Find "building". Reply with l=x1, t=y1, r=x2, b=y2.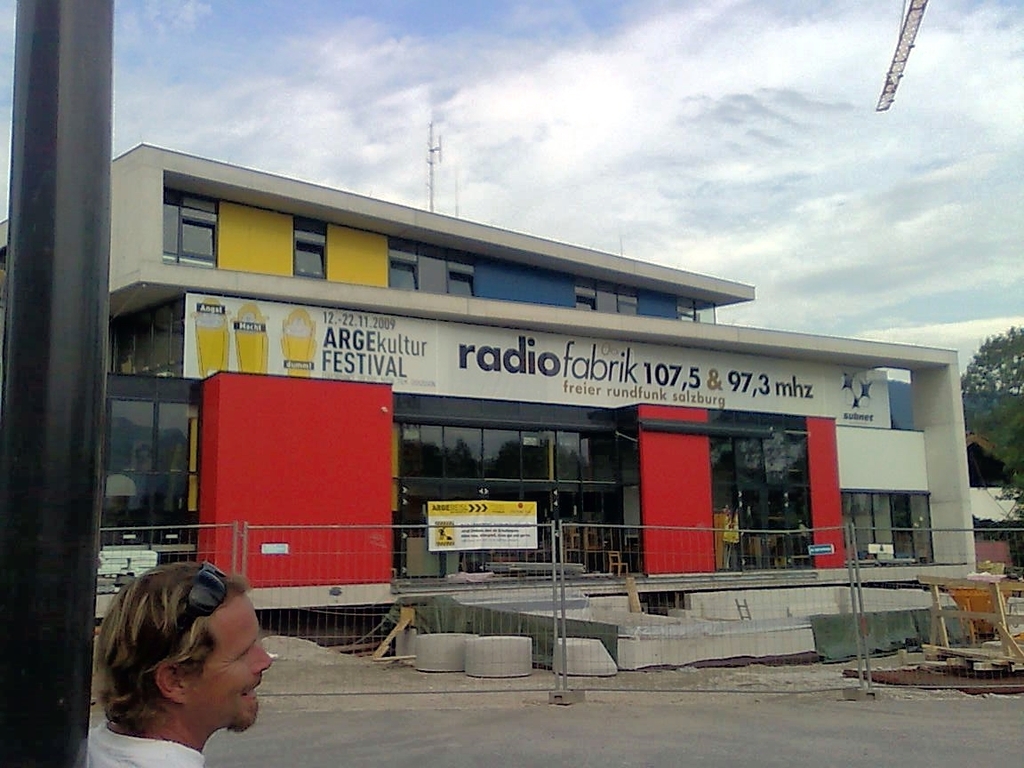
l=891, t=434, r=1023, b=575.
